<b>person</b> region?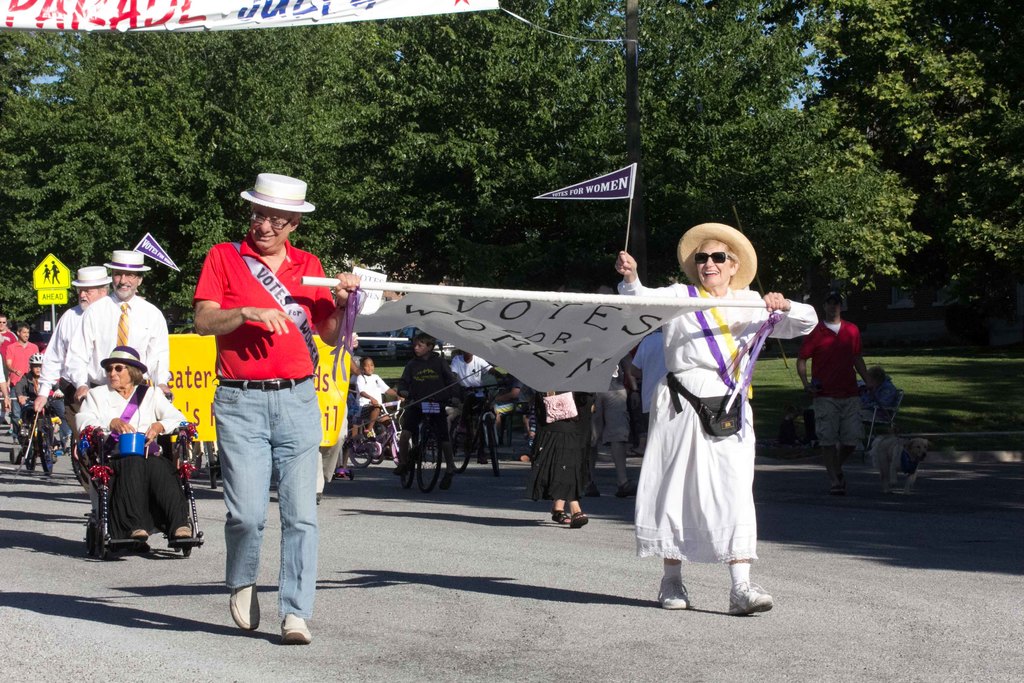
region(612, 222, 820, 609)
